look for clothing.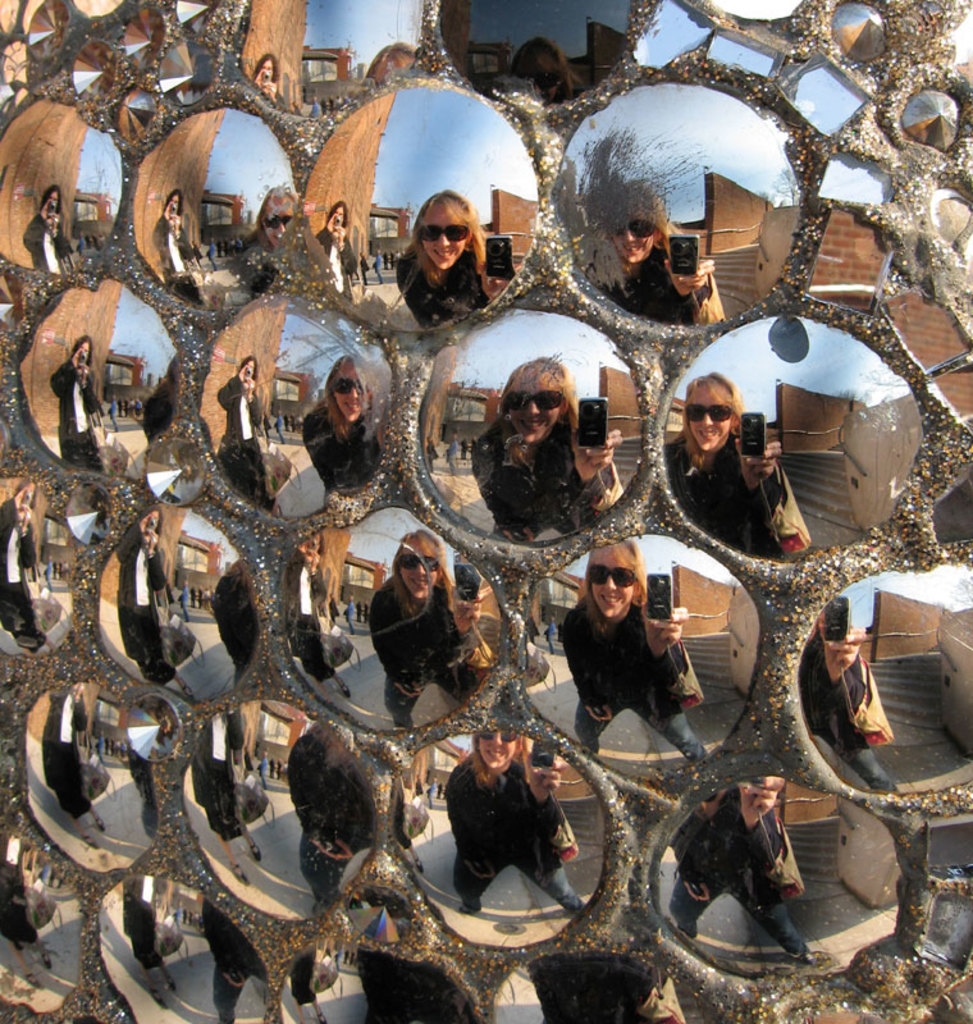
Found: select_region(151, 216, 201, 280).
